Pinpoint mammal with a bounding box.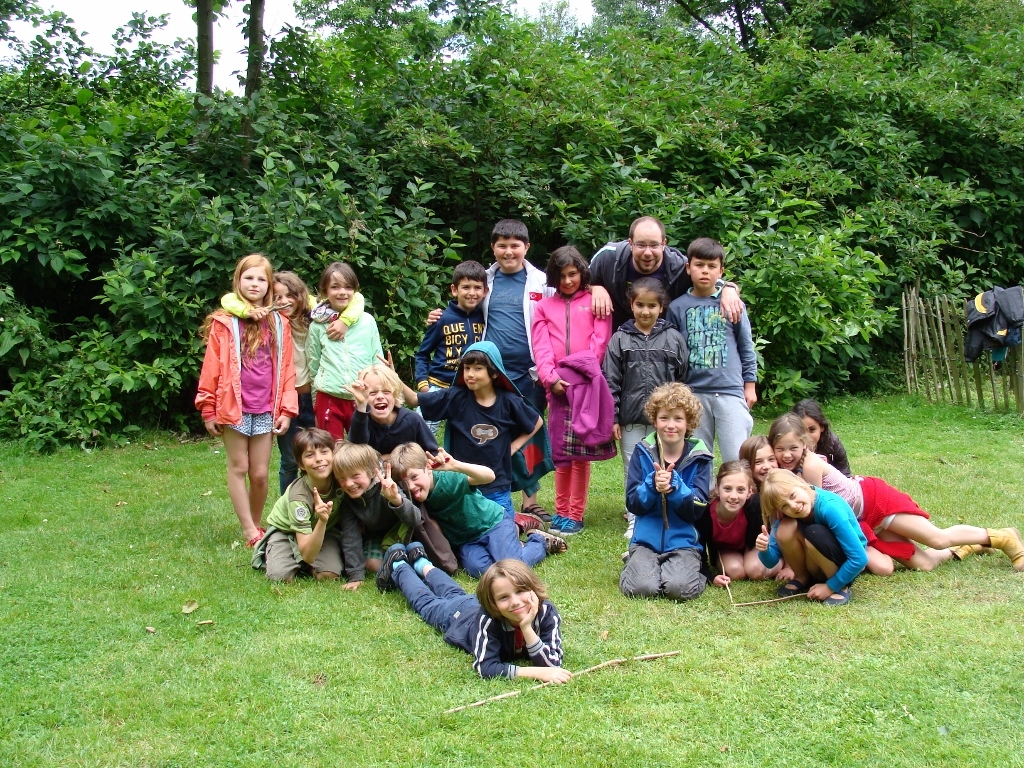
425 221 559 521.
